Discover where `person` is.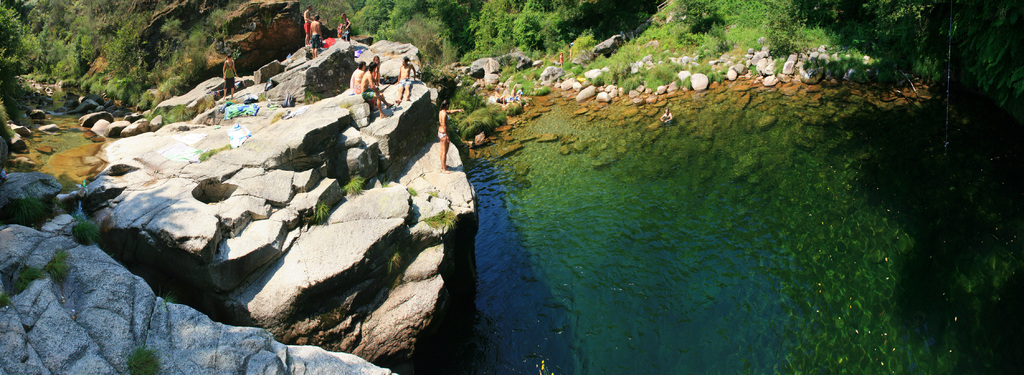
Discovered at Rect(309, 9, 324, 53).
